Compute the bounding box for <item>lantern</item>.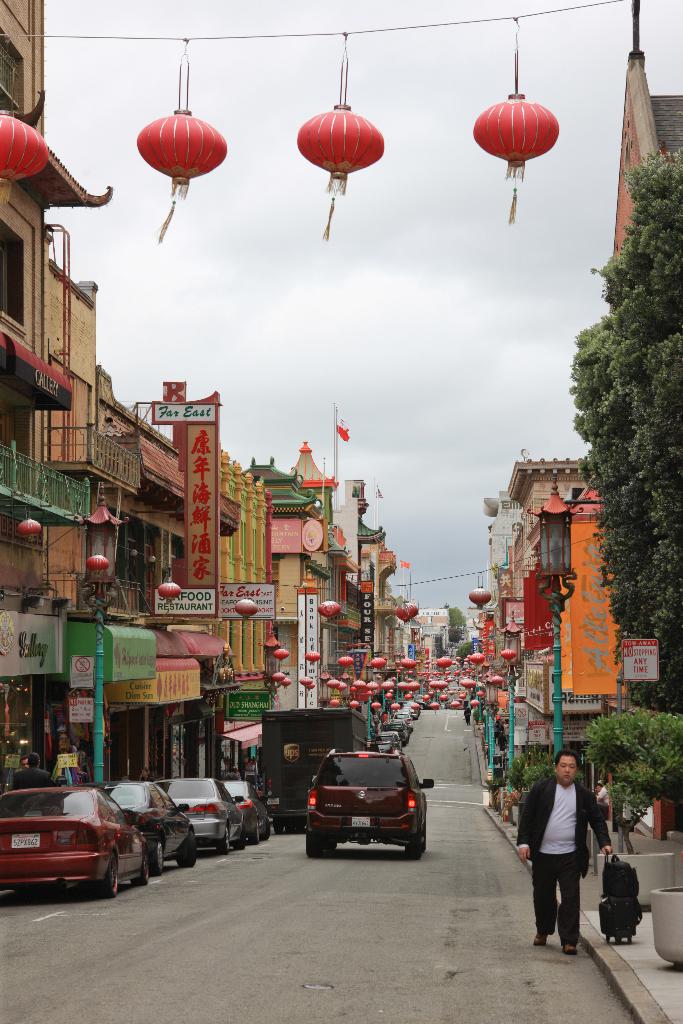
{"x1": 400, "y1": 659, "x2": 415, "y2": 670}.
